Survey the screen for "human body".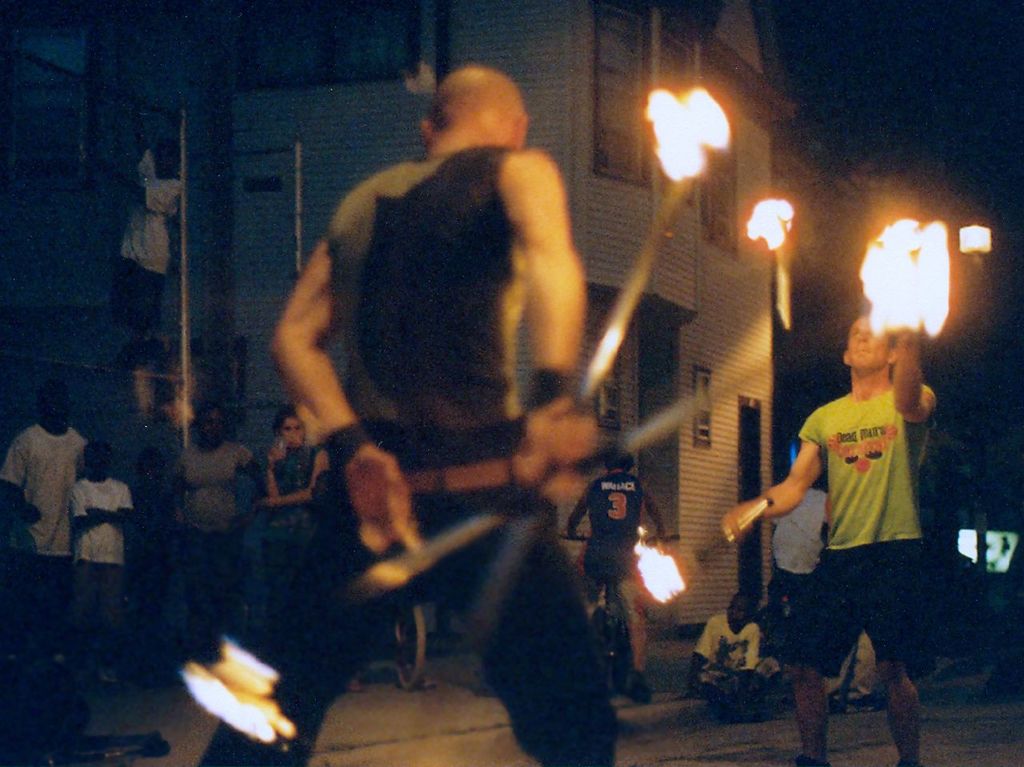
Survey found: [67, 441, 135, 677].
